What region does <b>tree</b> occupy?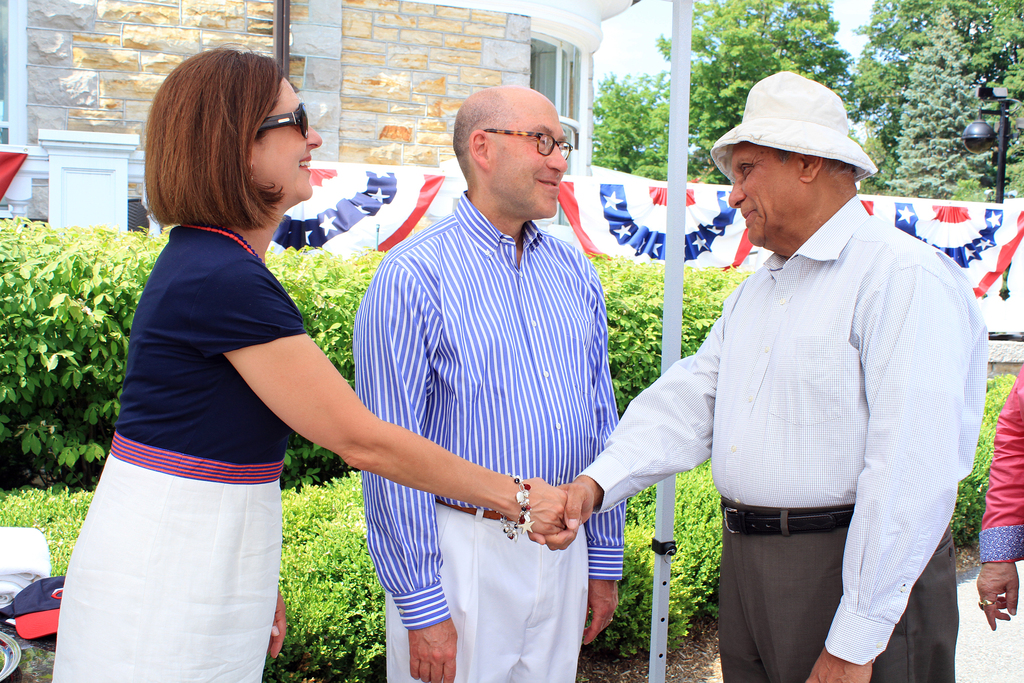
bbox=[584, 68, 707, 192].
